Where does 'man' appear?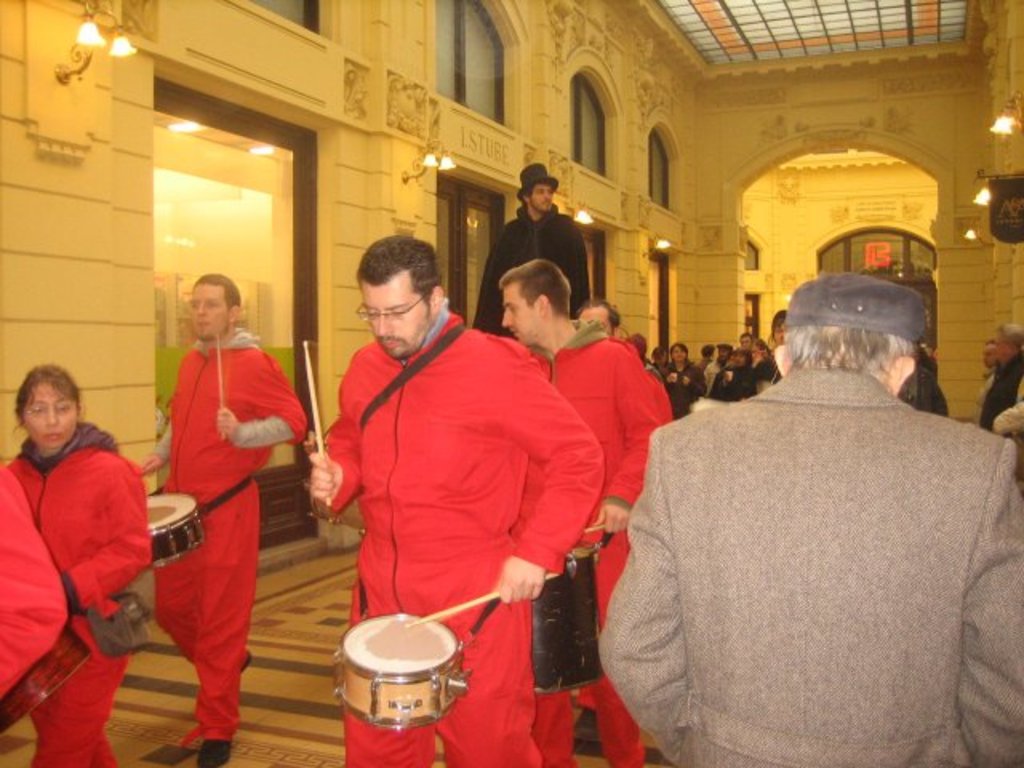
Appears at 659 339 704 408.
